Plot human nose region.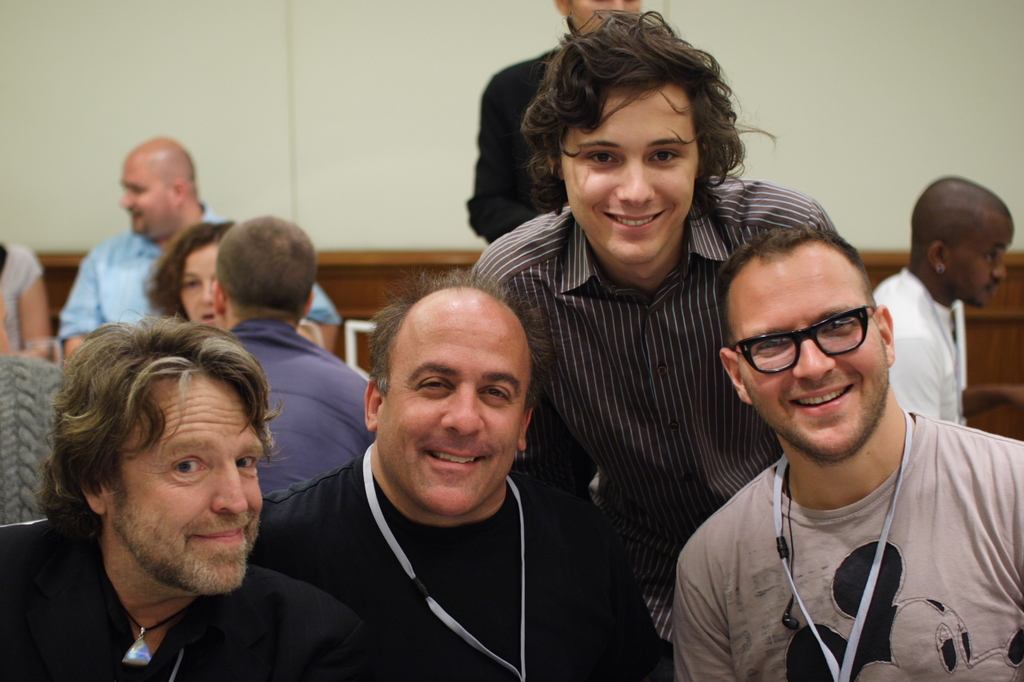
Plotted at 795:342:834:378.
